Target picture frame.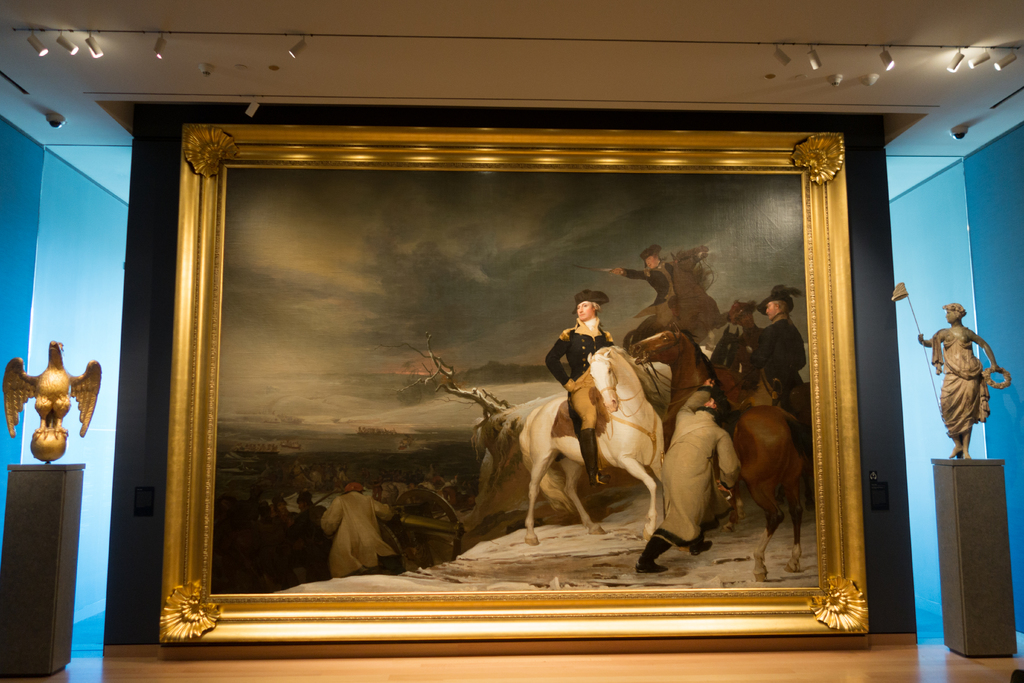
Target region: box(157, 119, 871, 649).
